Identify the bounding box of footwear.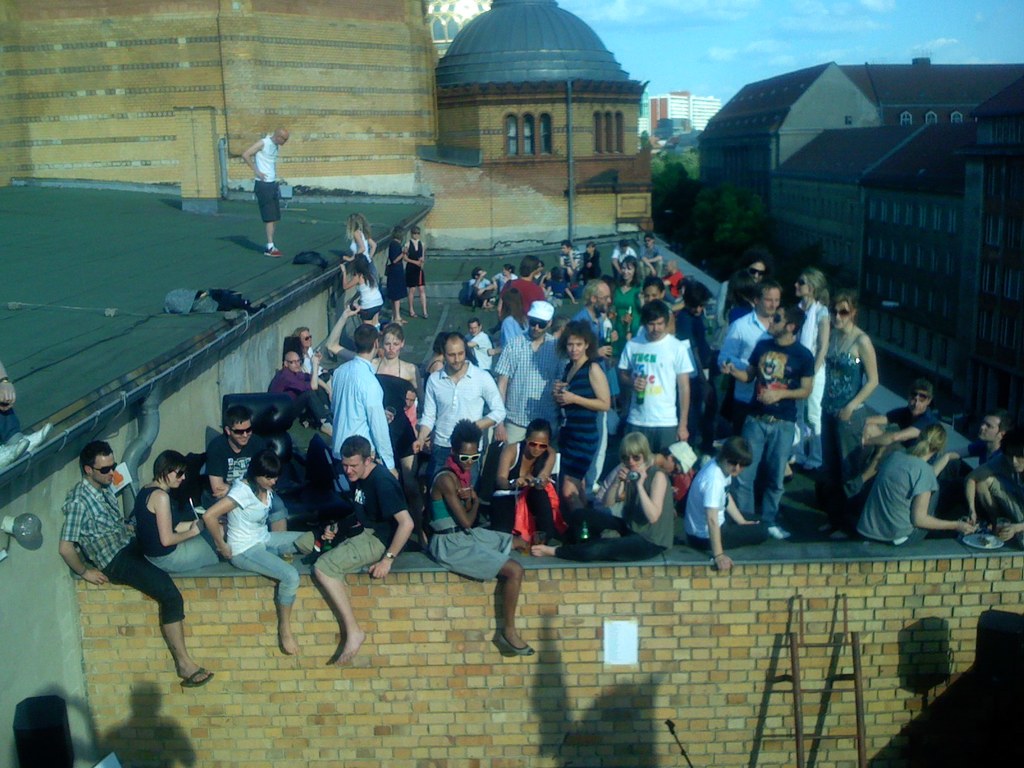
<region>0, 438, 33, 467</region>.
